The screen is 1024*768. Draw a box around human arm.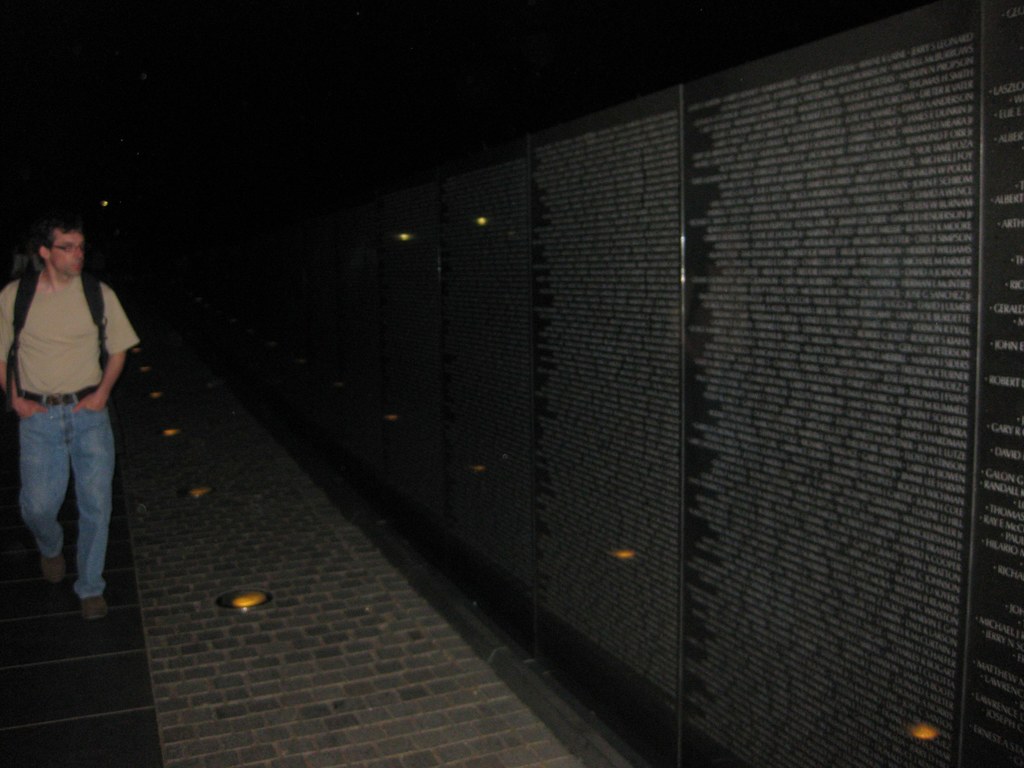
<box>0,281,58,429</box>.
